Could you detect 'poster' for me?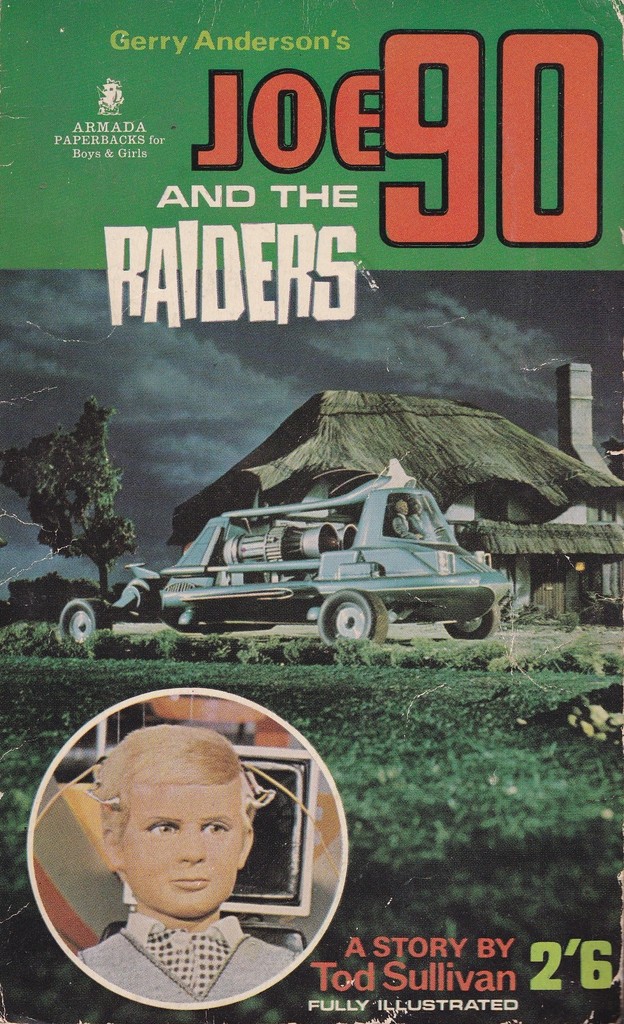
Detection result: 0,0,623,1023.
